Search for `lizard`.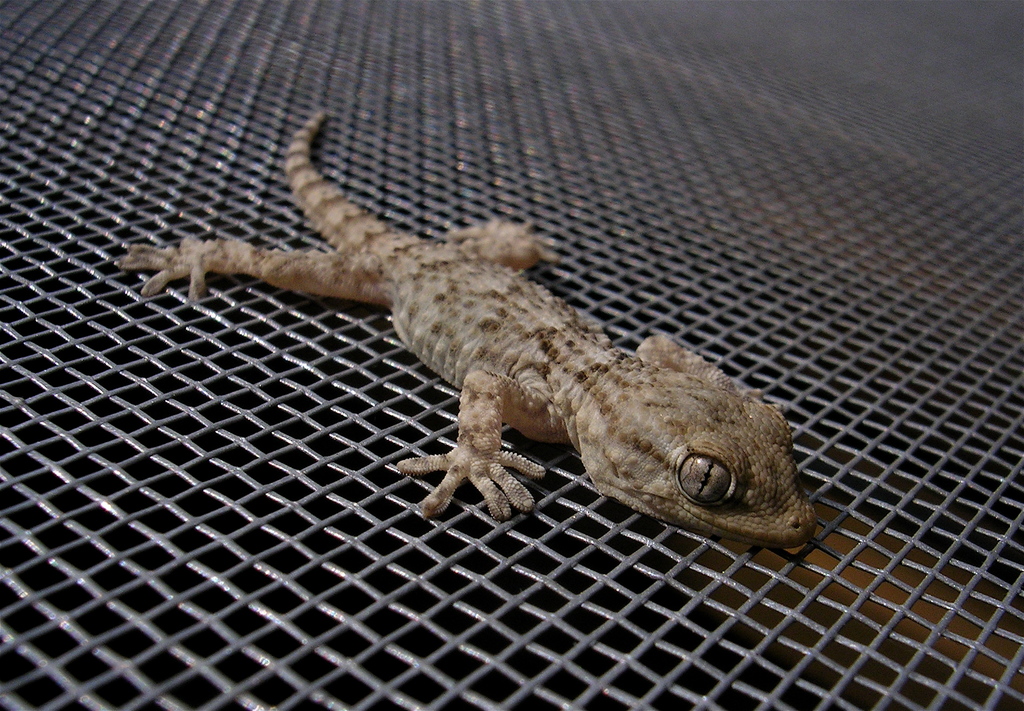
Found at Rect(116, 115, 820, 549).
